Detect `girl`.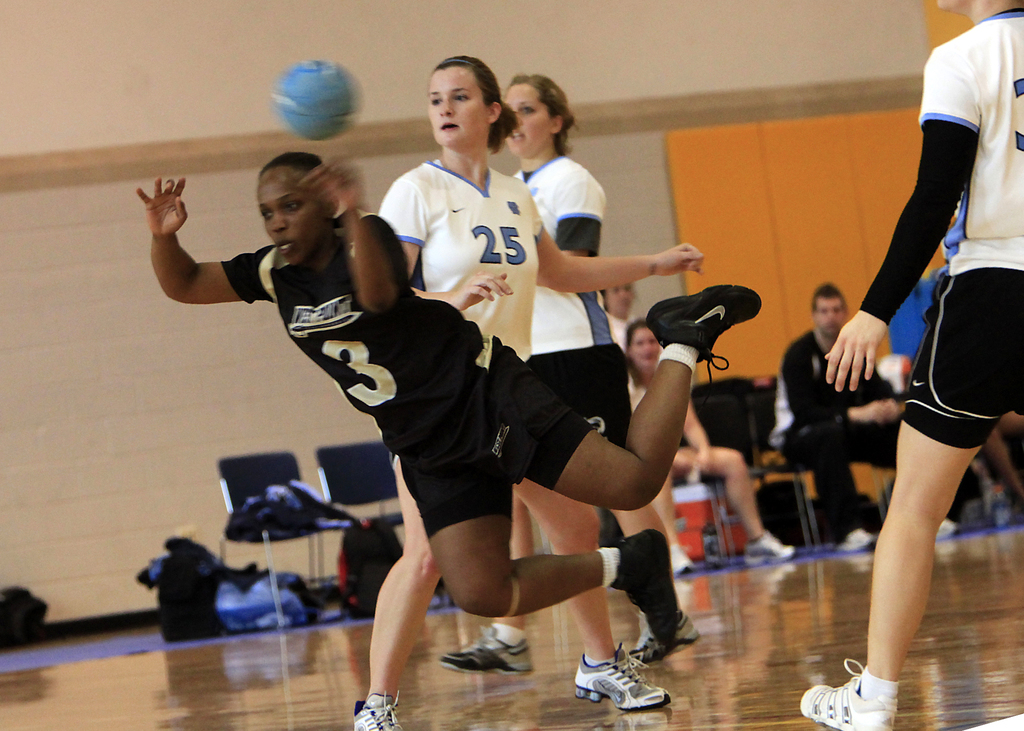
Detected at (x1=628, y1=319, x2=799, y2=574).
